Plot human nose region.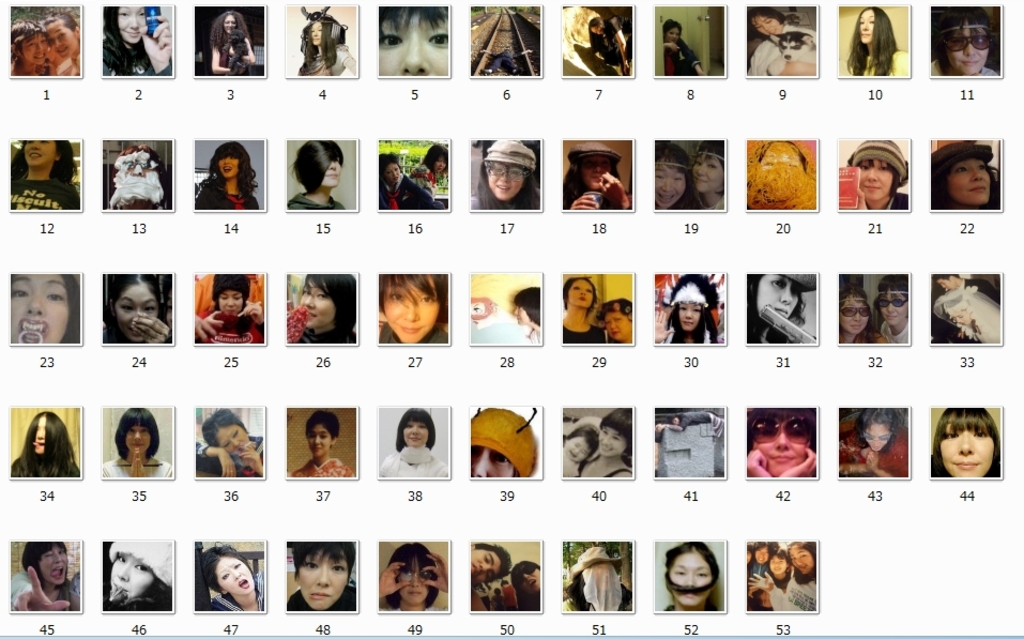
Plotted at x1=660, y1=178, x2=675, y2=198.
